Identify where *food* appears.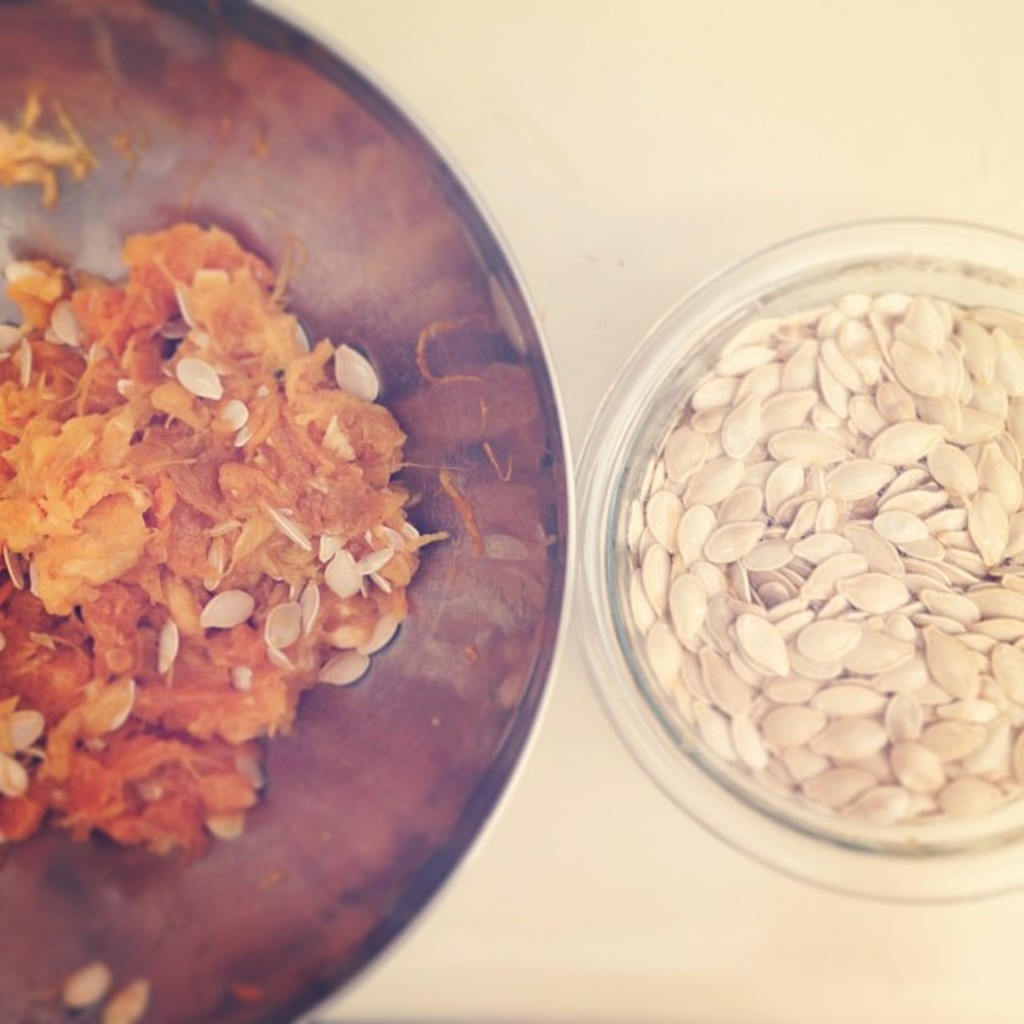
Appears at region(62, 144, 446, 763).
